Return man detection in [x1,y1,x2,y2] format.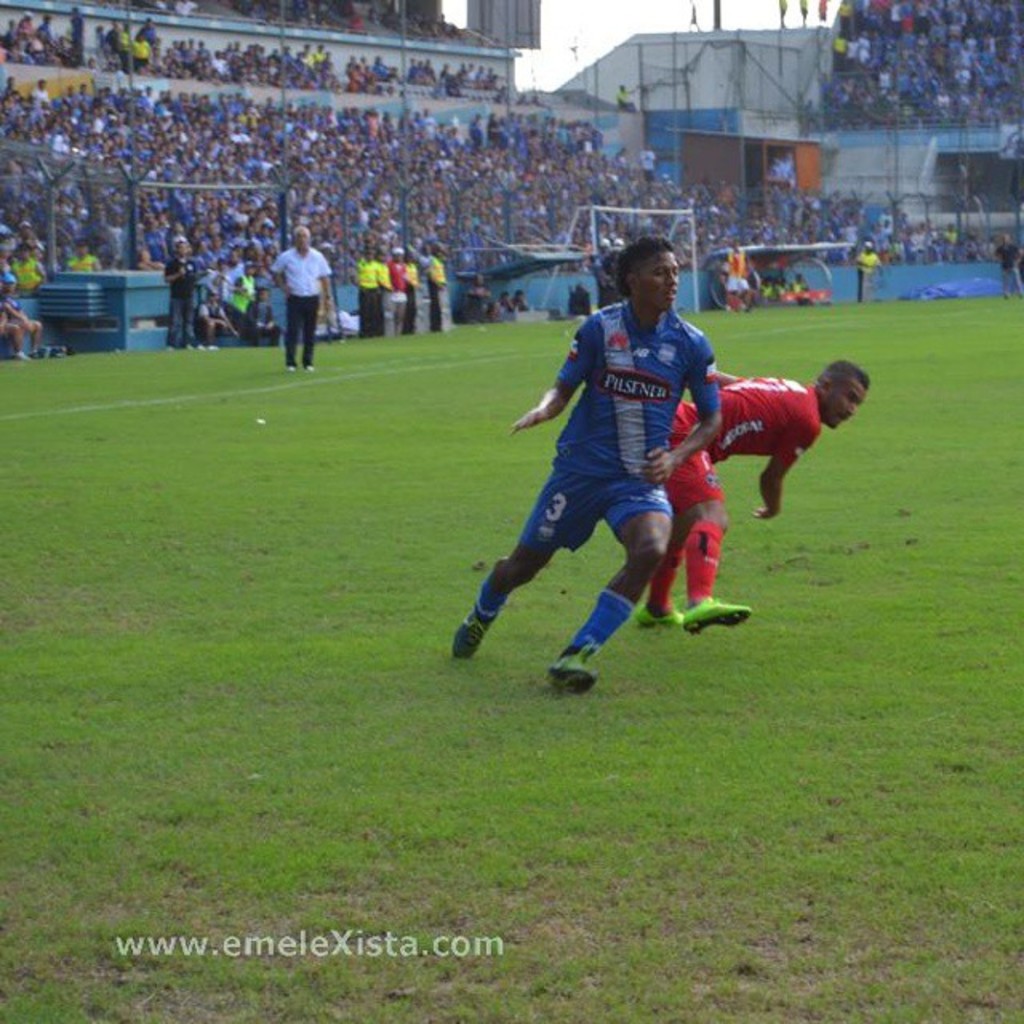
[378,253,411,344].
